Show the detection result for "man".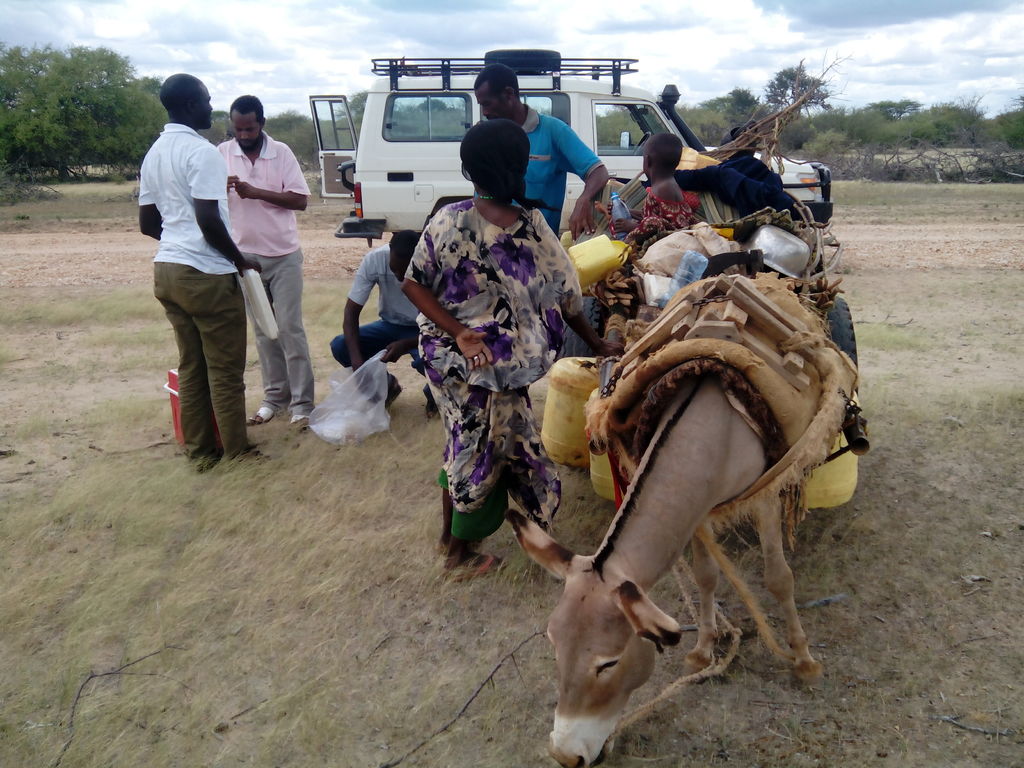
(476, 61, 609, 241).
